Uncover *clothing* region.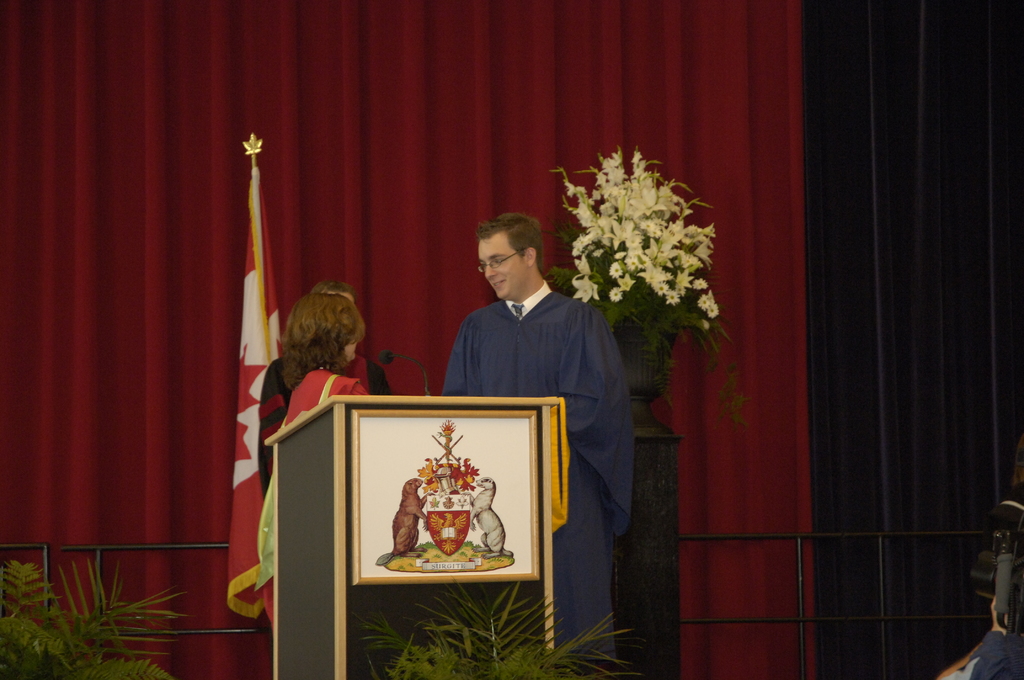
Uncovered: <box>460,317,659,652</box>.
